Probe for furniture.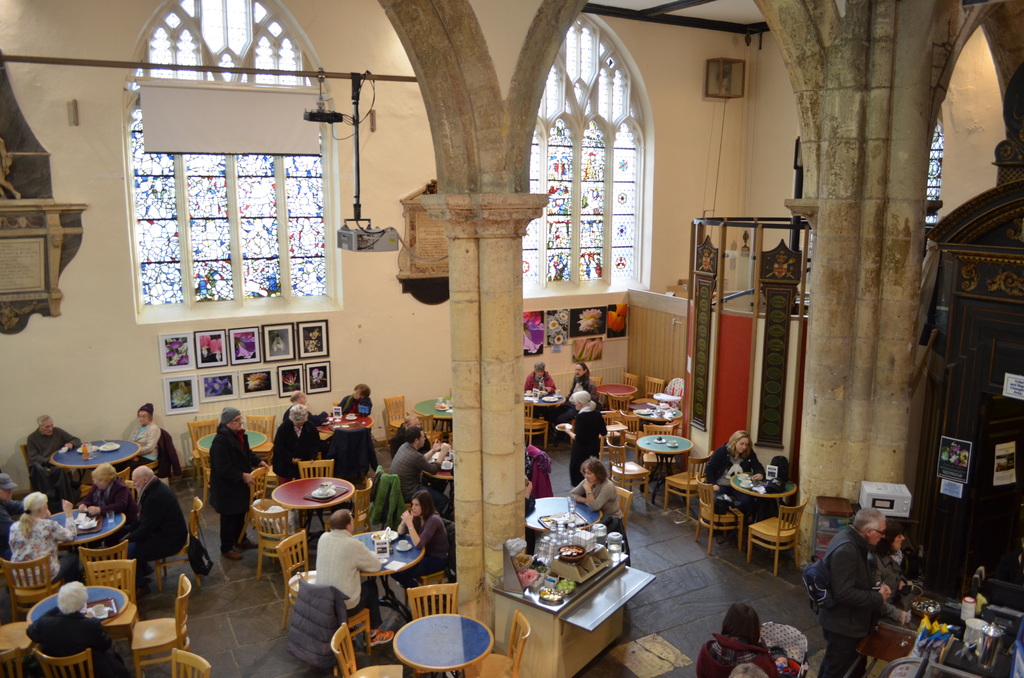
Probe result: BBox(243, 498, 297, 578).
